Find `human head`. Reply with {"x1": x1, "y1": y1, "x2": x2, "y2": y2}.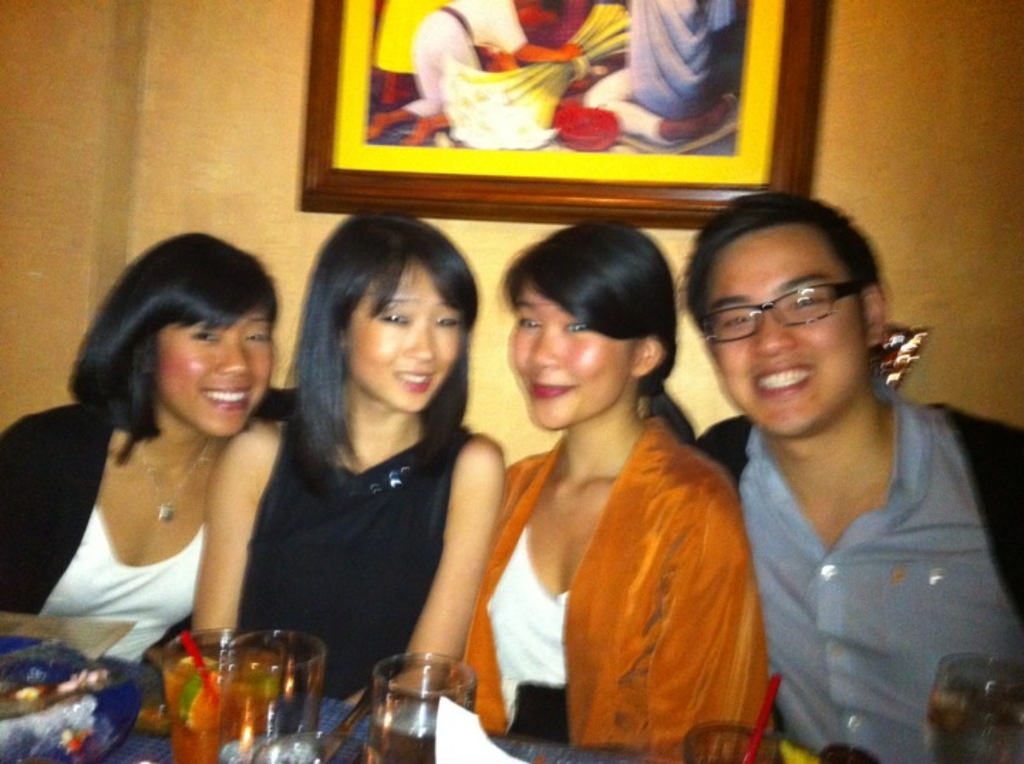
{"x1": 508, "y1": 215, "x2": 686, "y2": 428}.
